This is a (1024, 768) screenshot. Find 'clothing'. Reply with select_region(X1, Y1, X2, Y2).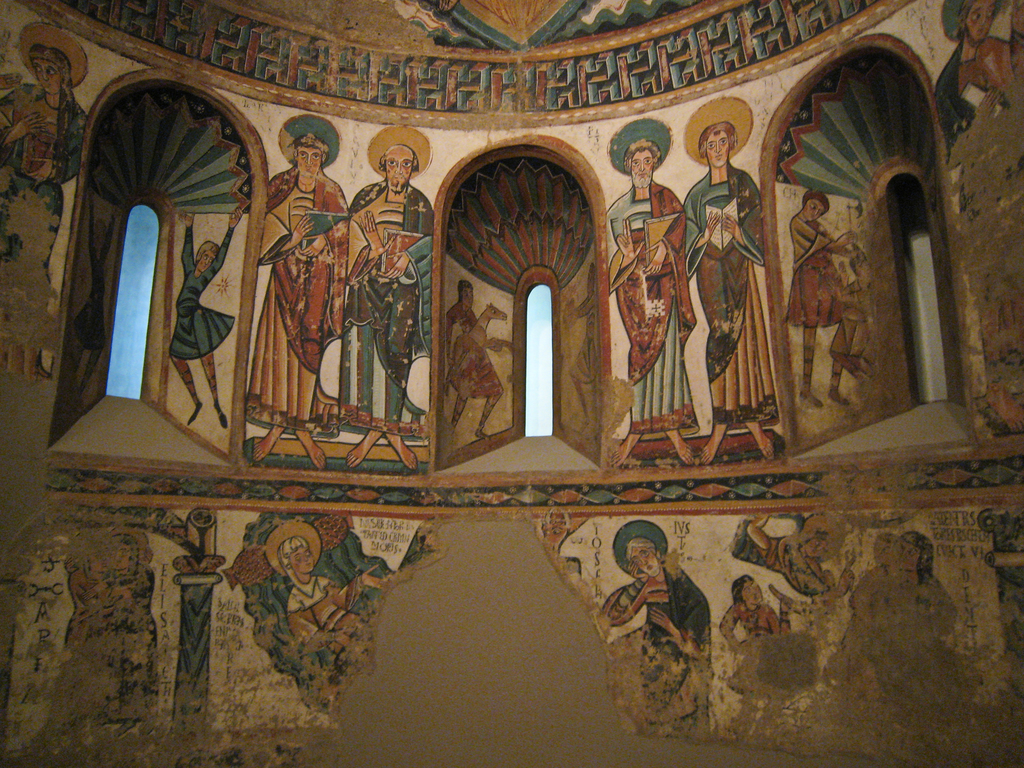
select_region(168, 225, 233, 364).
